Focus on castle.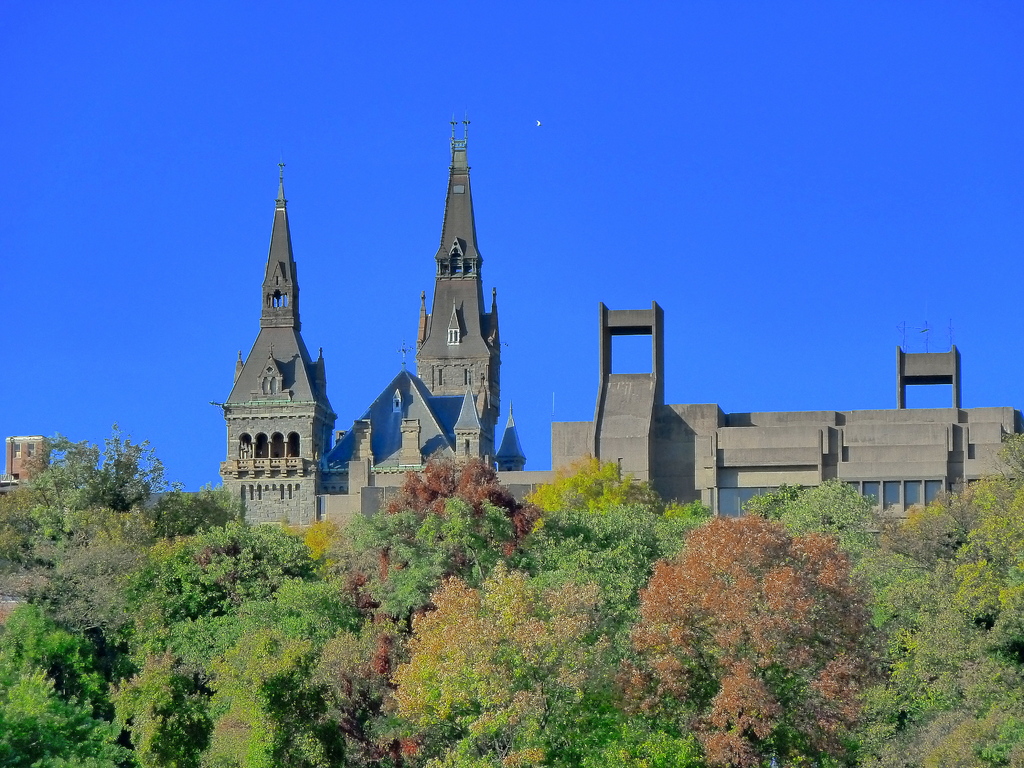
Focused at pyautogui.locateOnScreen(241, 119, 534, 580).
